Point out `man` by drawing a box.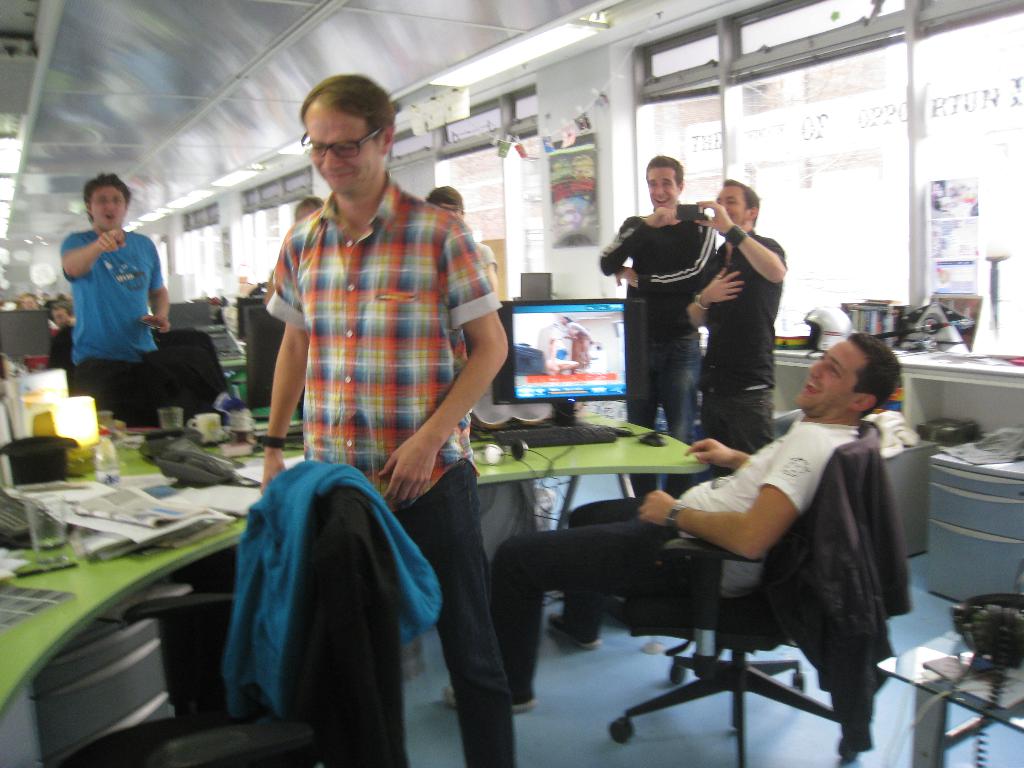
Rect(687, 173, 784, 458).
